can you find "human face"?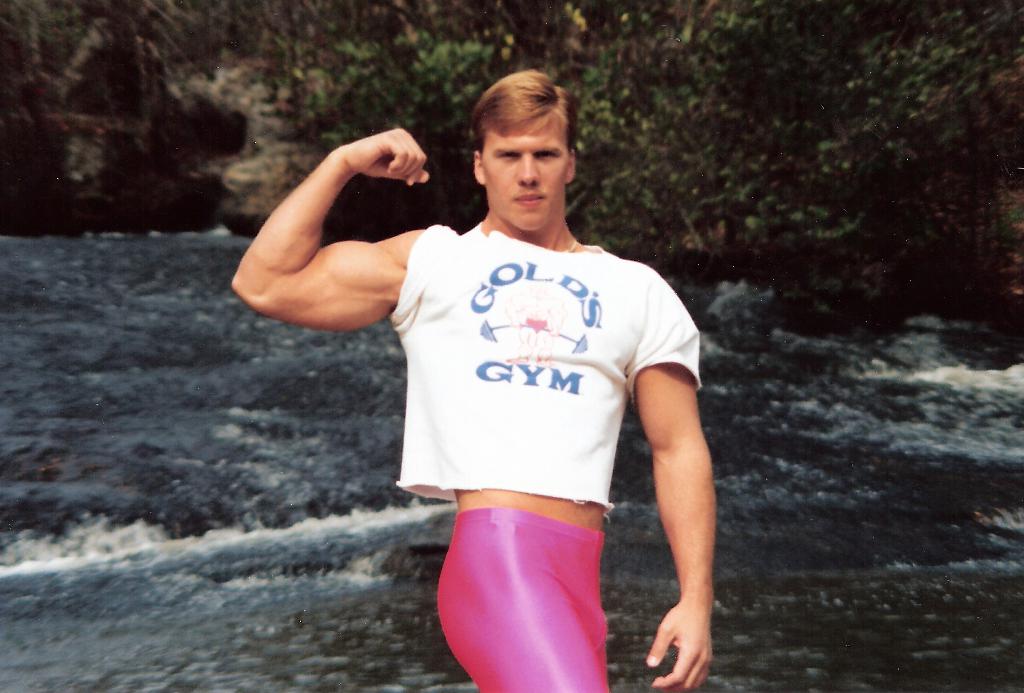
Yes, bounding box: (left=482, top=116, right=571, bottom=228).
